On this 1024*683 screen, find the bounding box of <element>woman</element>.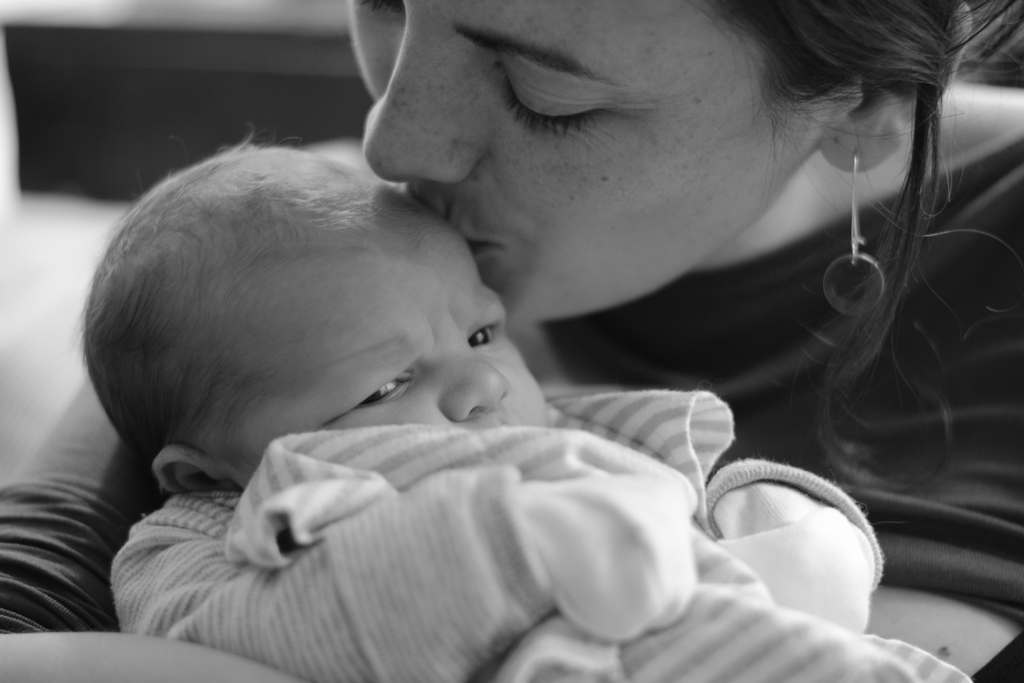
Bounding box: crop(0, 0, 1023, 682).
